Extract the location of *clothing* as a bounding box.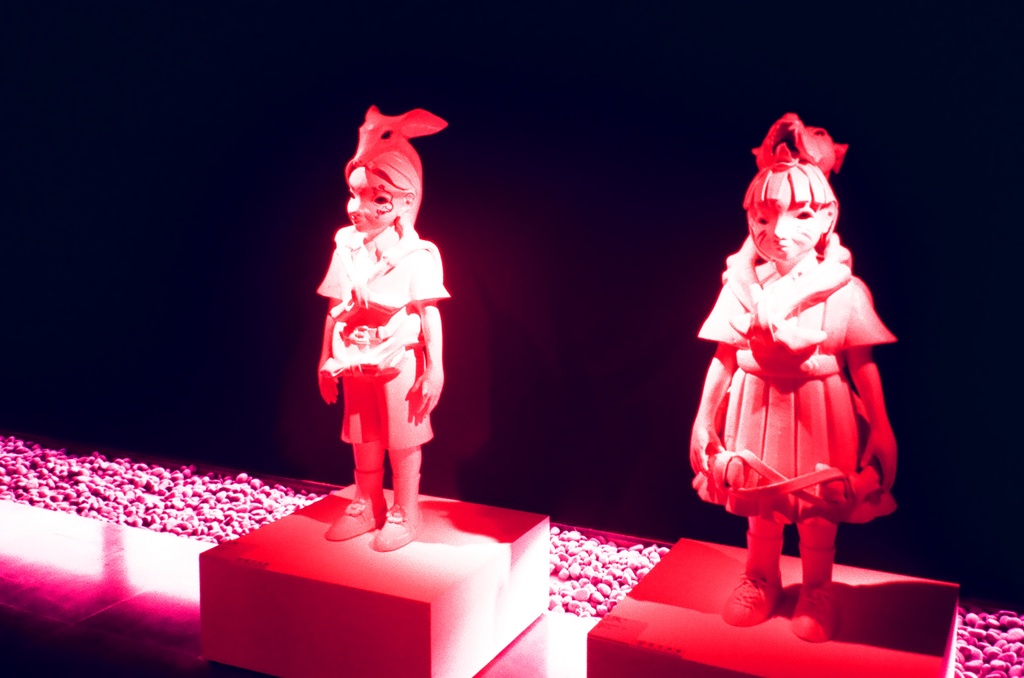
locate(320, 221, 452, 450).
